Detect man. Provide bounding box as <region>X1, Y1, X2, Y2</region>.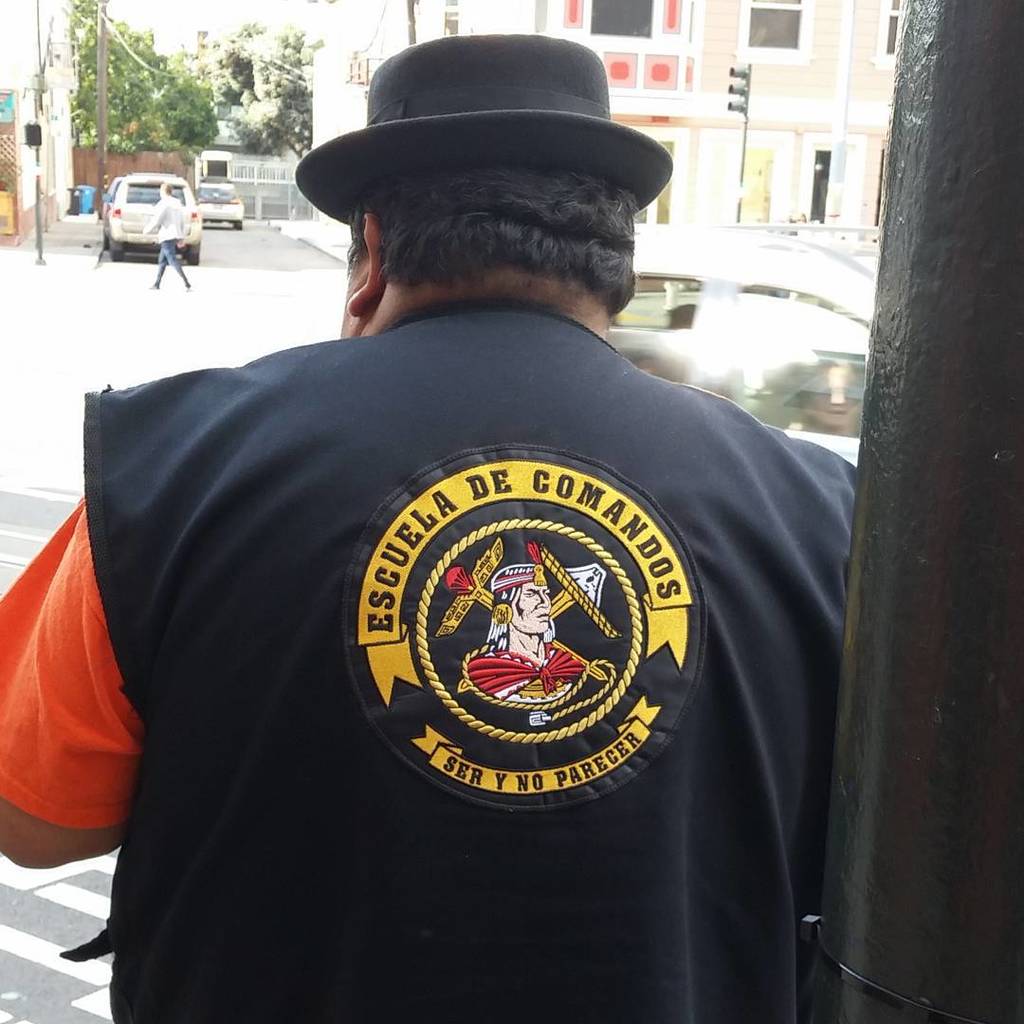
<region>141, 183, 191, 291</region>.
